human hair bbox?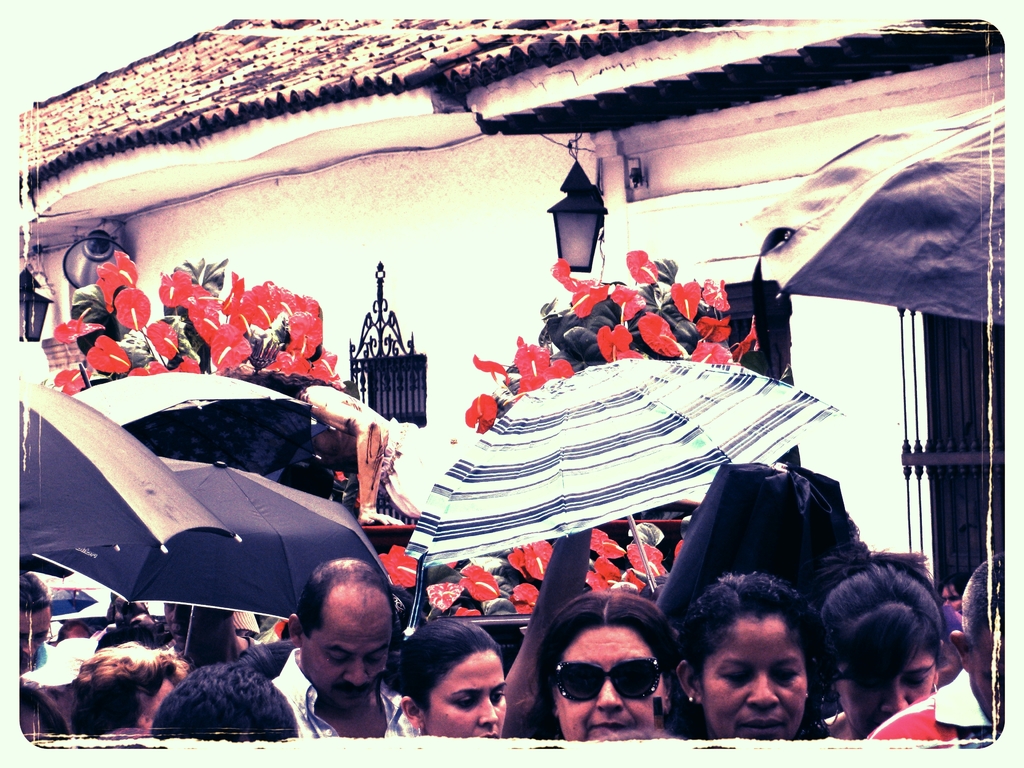
[65,644,185,738]
